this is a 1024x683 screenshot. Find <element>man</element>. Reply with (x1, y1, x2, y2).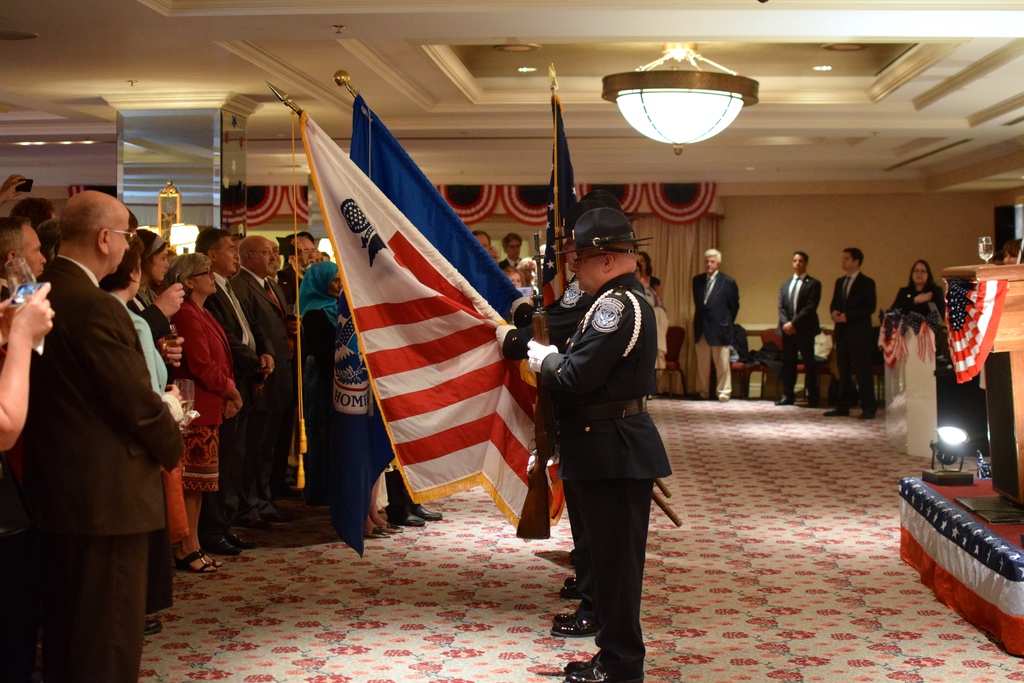
(227, 233, 293, 522).
